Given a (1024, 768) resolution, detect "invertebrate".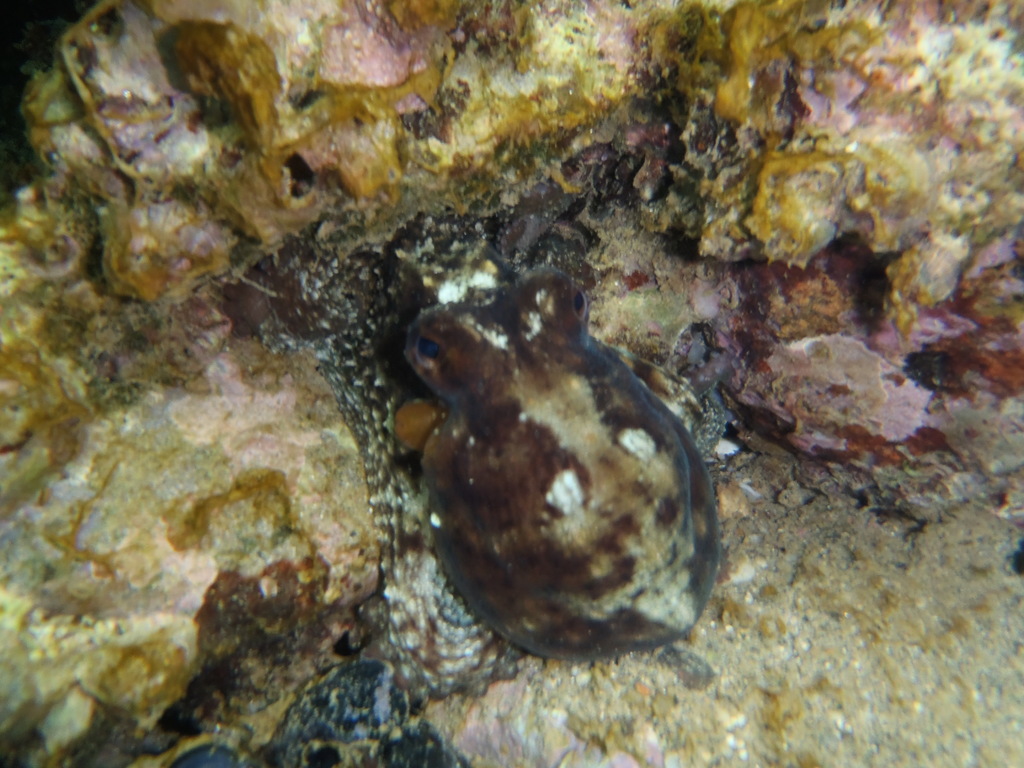
pyautogui.locateOnScreen(411, 256, 718, 660).
